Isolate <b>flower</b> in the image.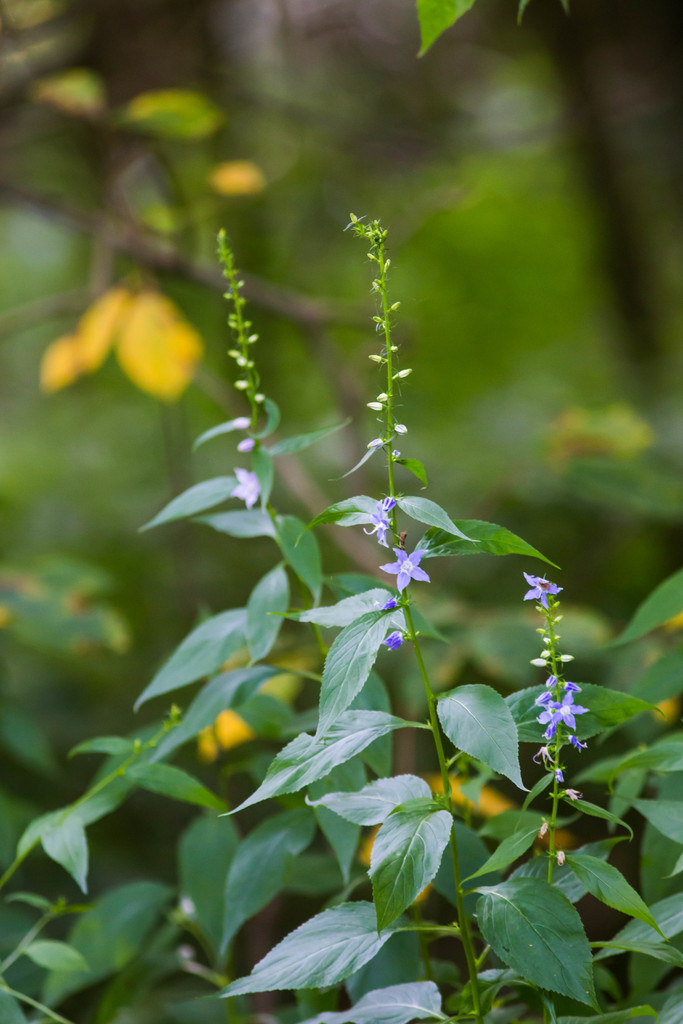
Isolated region: x1=365 y1=496 x2=397 y2=554.
